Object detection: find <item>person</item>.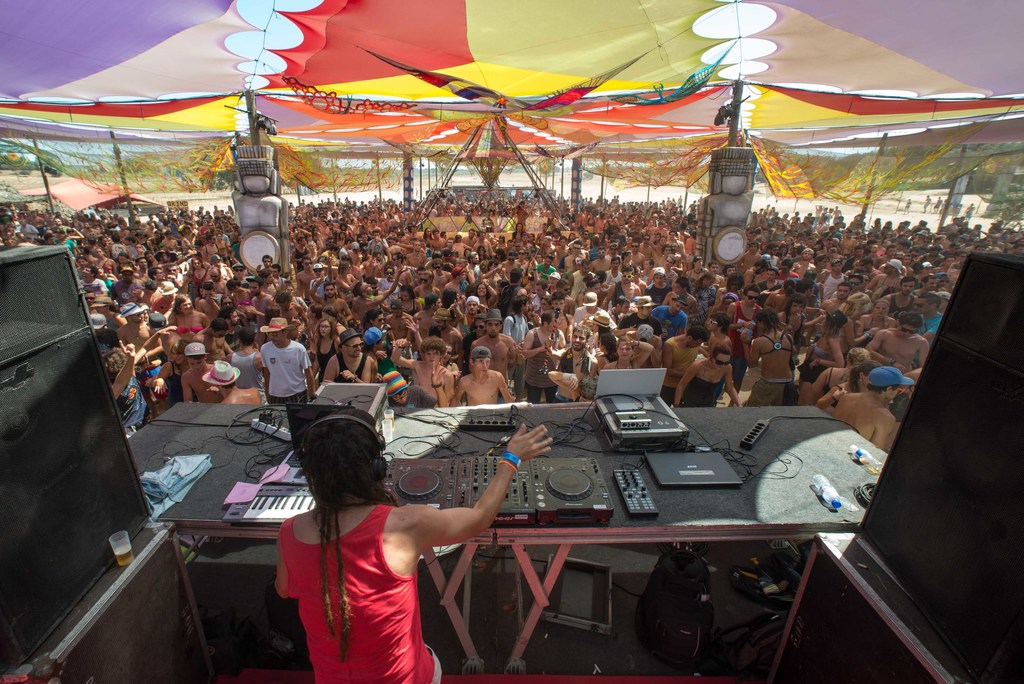
[269, 409, 558, 683].
